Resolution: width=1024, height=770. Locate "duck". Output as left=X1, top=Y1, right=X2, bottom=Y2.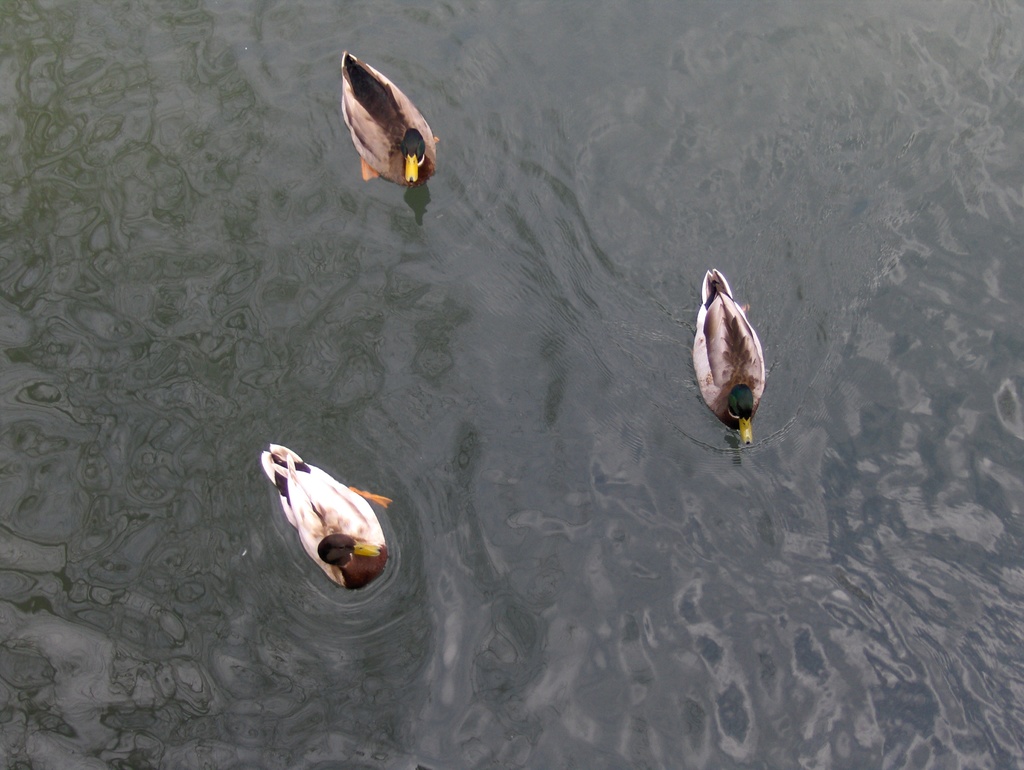
left=258, top=437, right=398, bottom=586.
